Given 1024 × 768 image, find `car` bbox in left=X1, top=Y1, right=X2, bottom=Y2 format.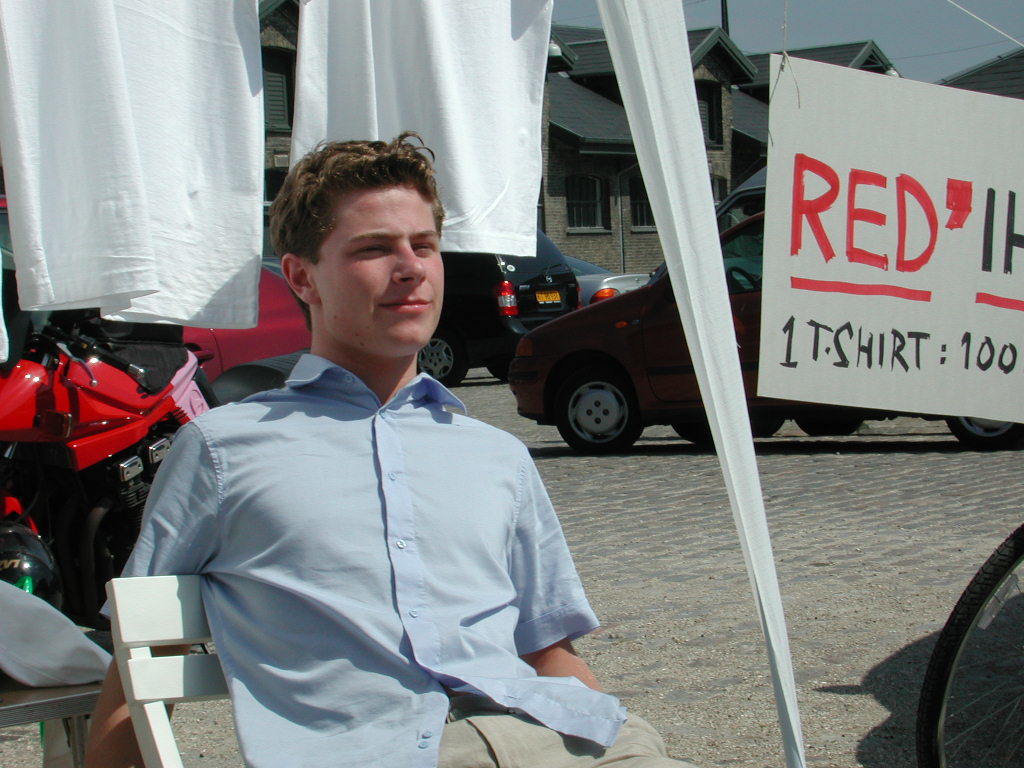
left=565, top=252, right=654, bottom=309.
